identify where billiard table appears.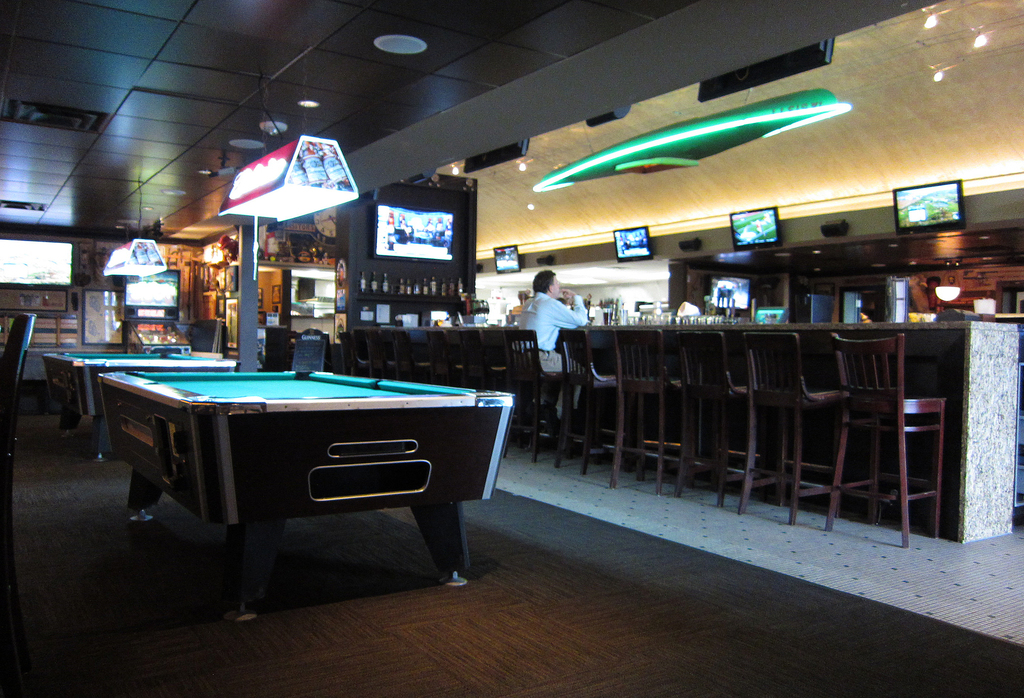
Appears at [99,368,514,627].
